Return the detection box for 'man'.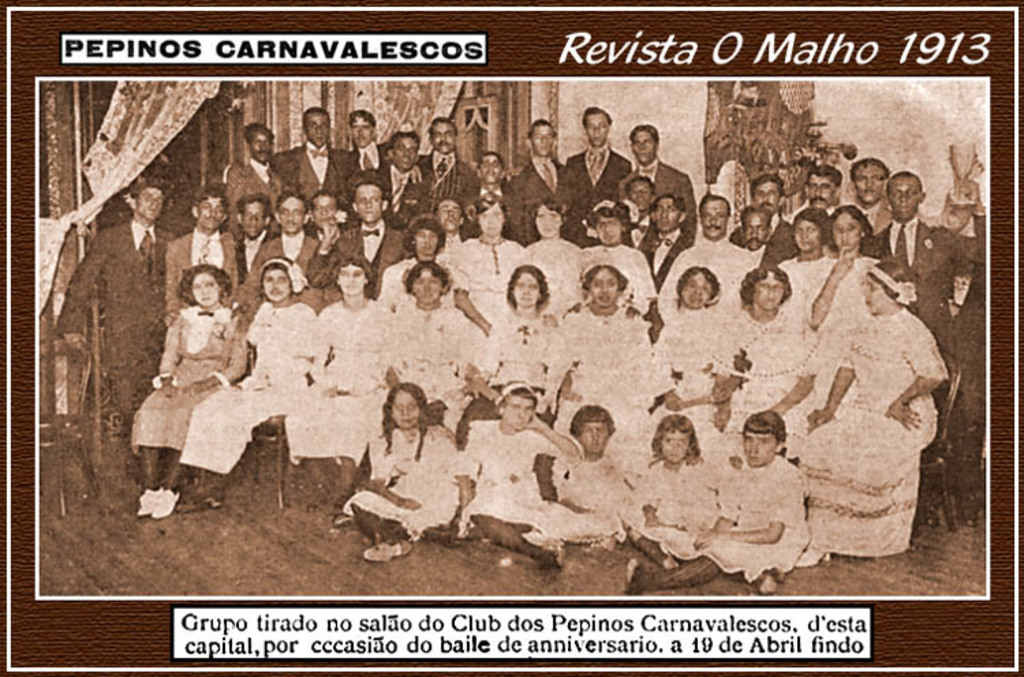
[left=868, top=158, right=987, bottom=530].
